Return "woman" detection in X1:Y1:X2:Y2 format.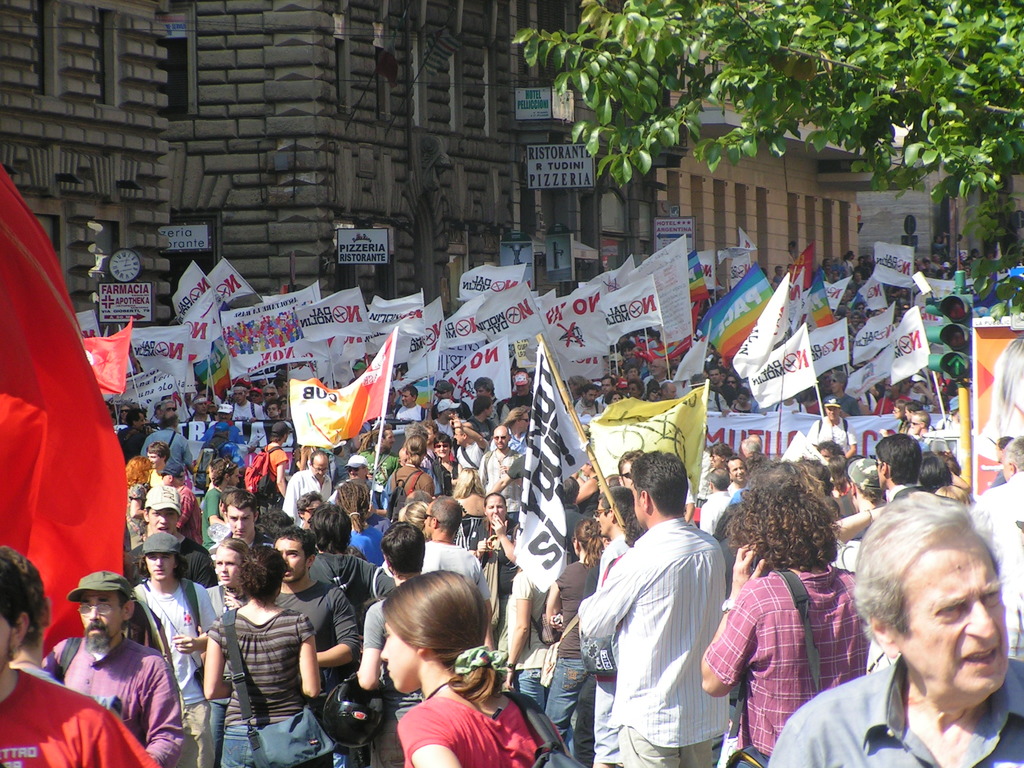
123:458:154:550.
